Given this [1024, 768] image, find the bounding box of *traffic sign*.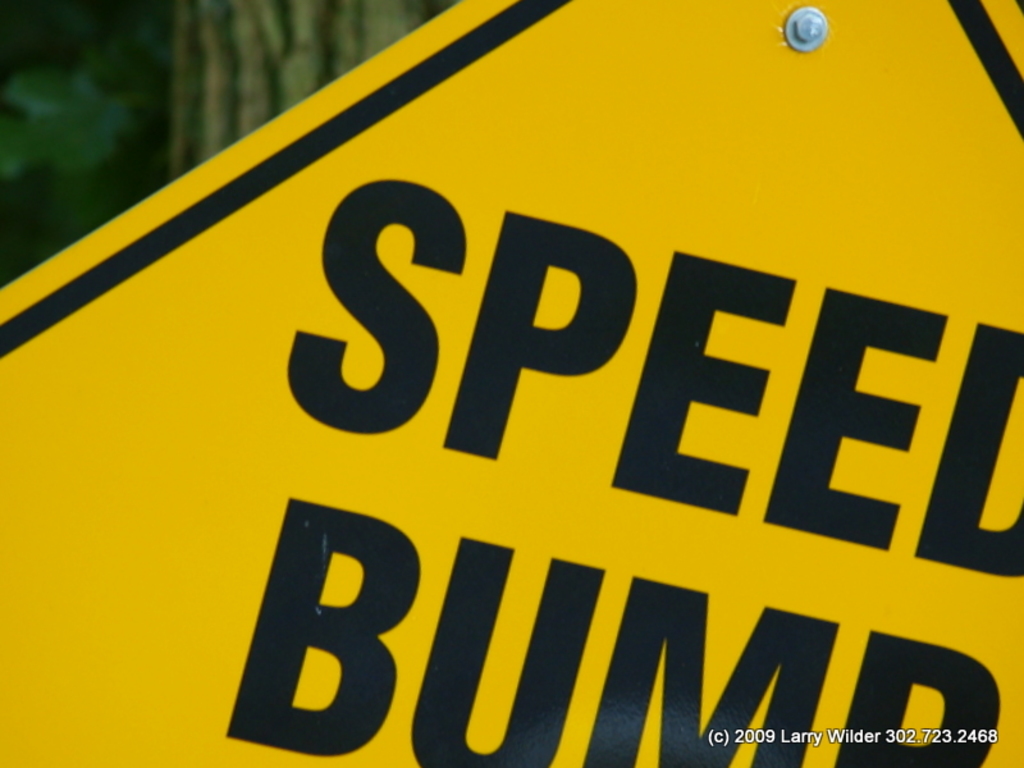
[x1=0, y1=0, x2=1023, y2=767].
